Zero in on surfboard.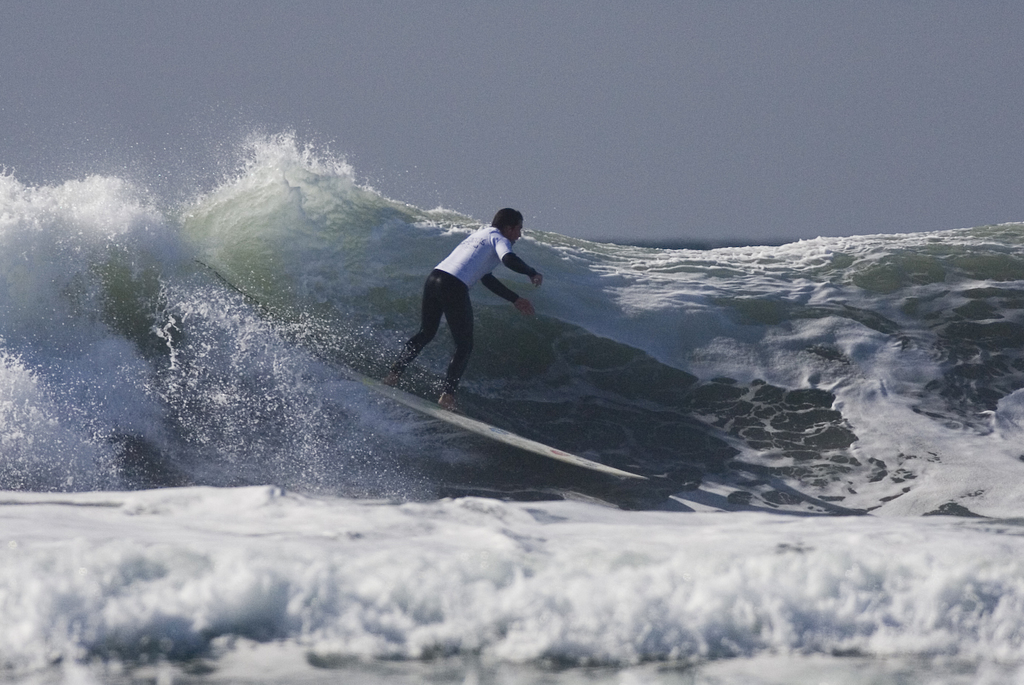
Zeroed in: x1=325 y1=350 x2=665 y2=500.
